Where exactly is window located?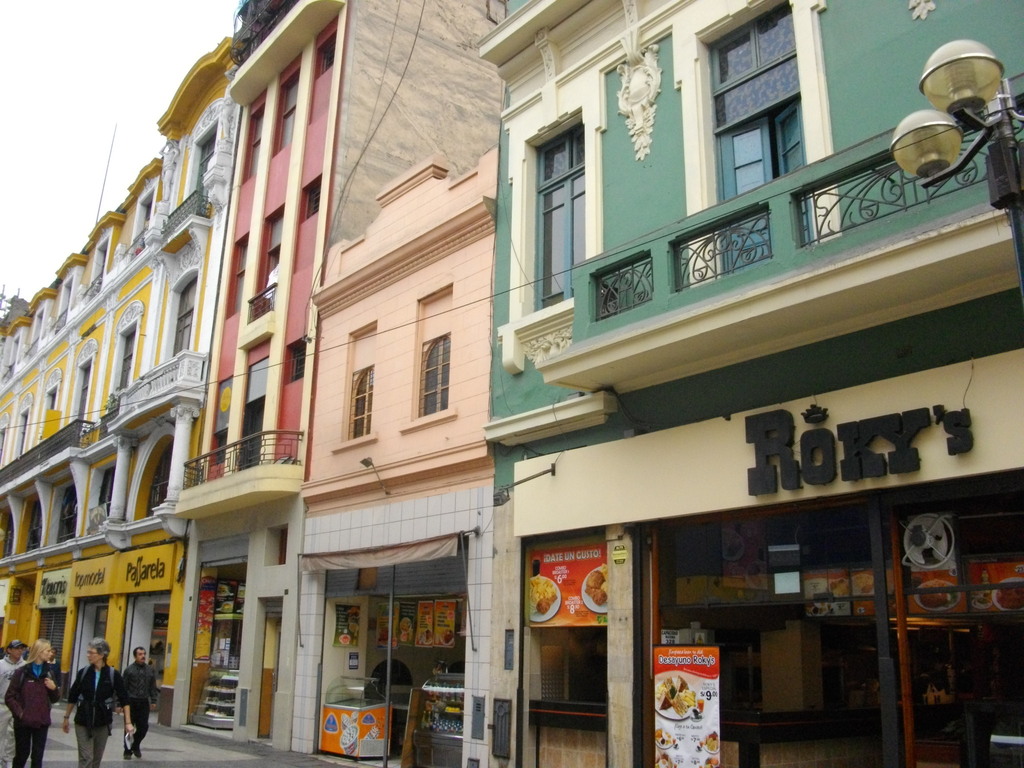
Its bounding box is detection(222, 232, 248, 324).
